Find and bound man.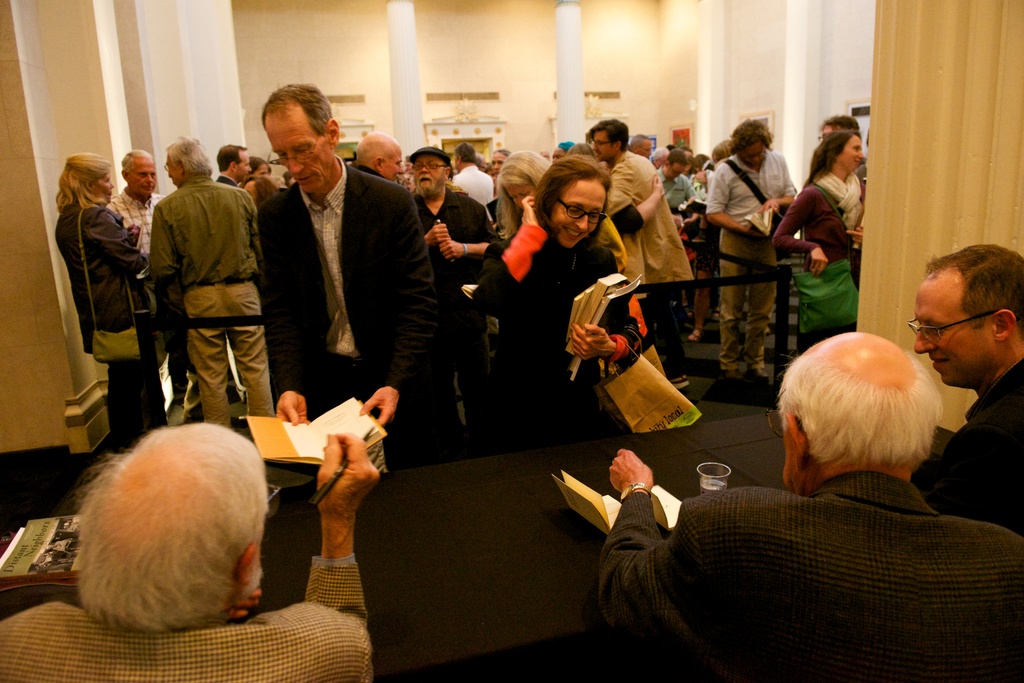
Bound: box=[244, 82, 444, 611].
